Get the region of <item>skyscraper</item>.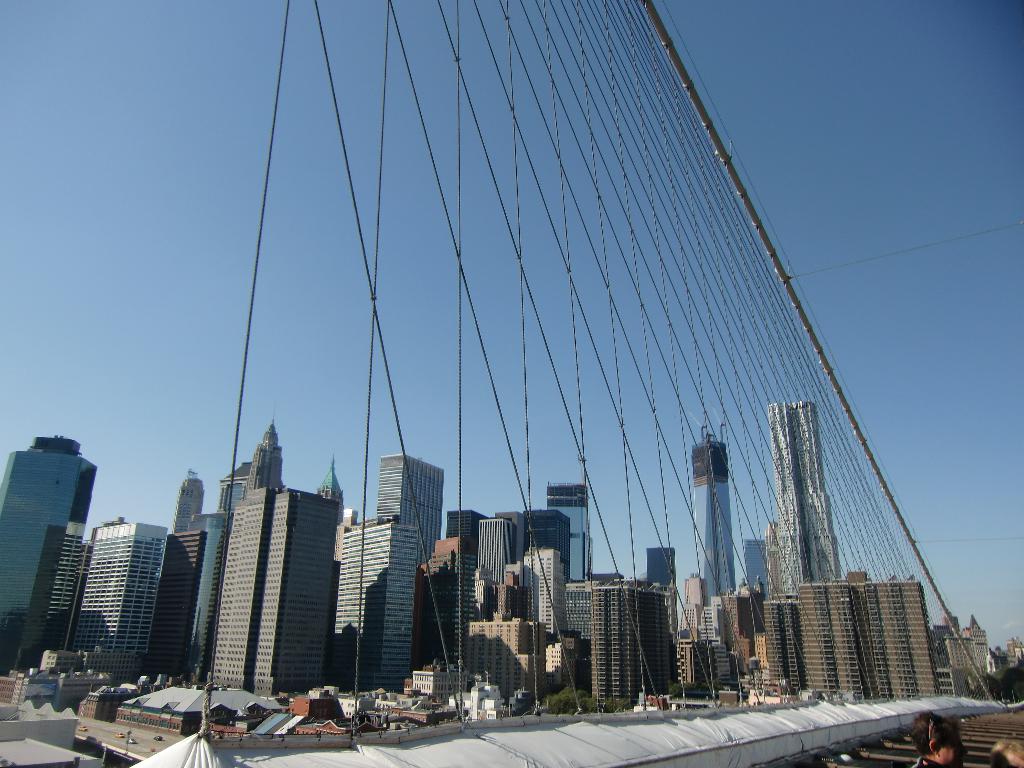
select_region(768, 403, 842, 584).
